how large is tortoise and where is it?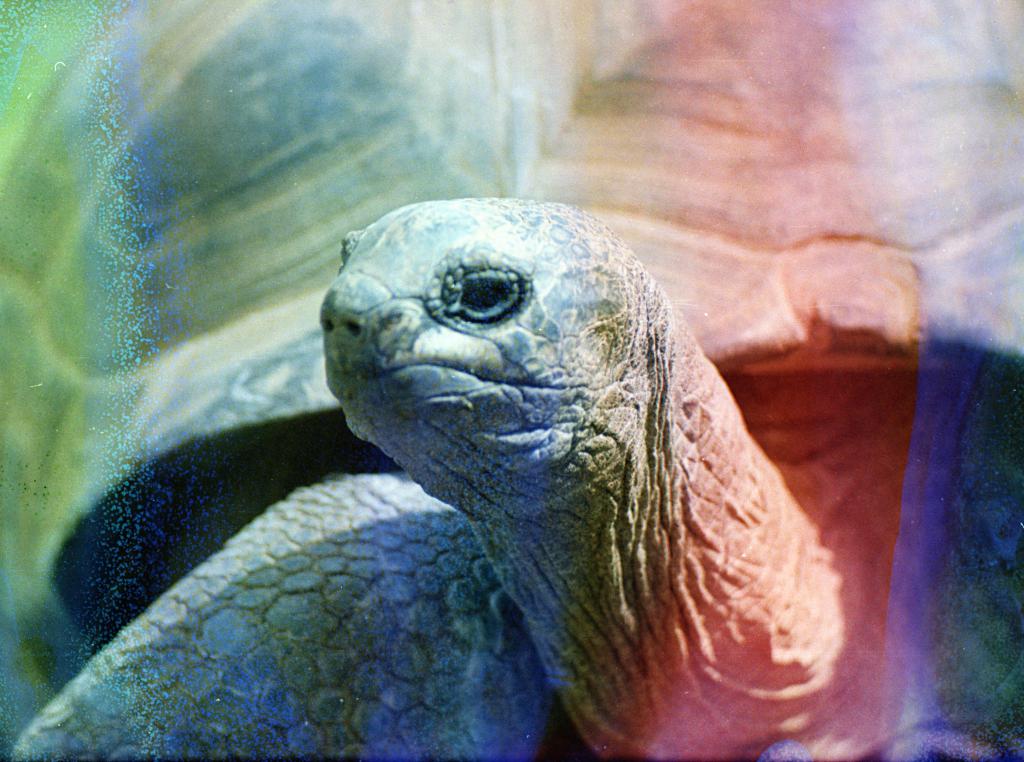
Bounding box: bbox=(0, 0, 1023, 761).
